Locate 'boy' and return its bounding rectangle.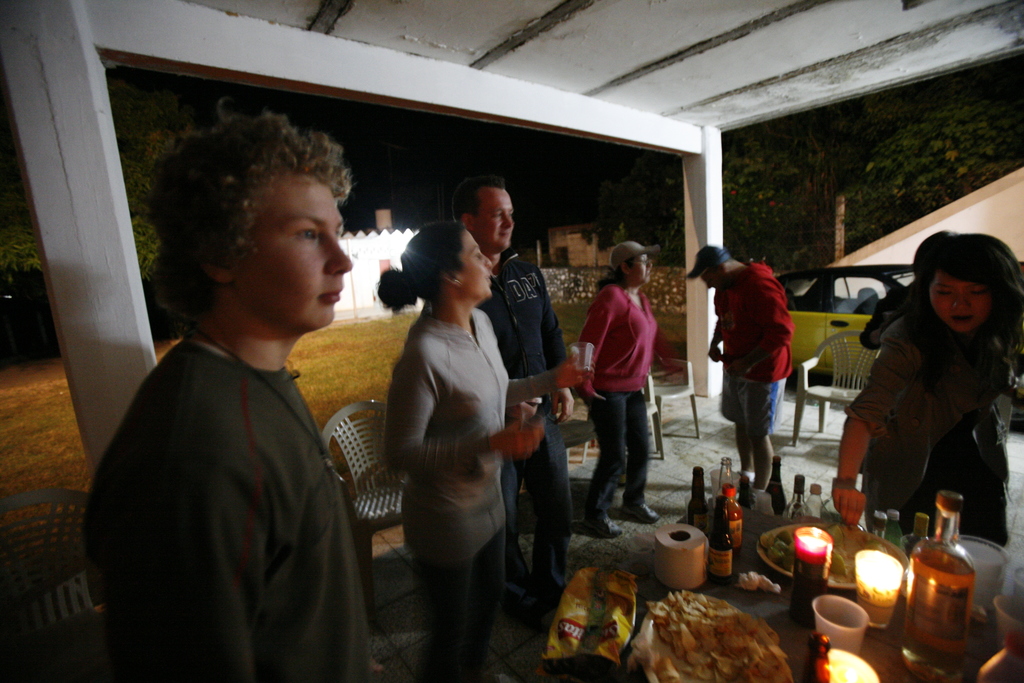
left=75, top=111, right=356, bottom=682.
